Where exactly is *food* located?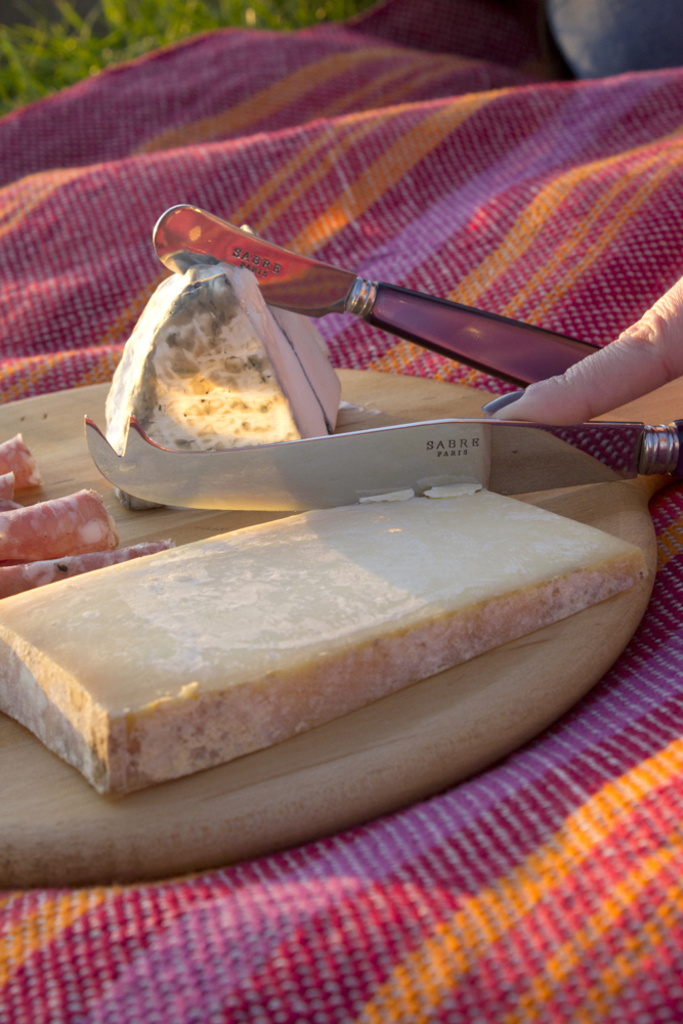
Its bounding box is [x1=0, y1=218, x2=682, y2=802].
